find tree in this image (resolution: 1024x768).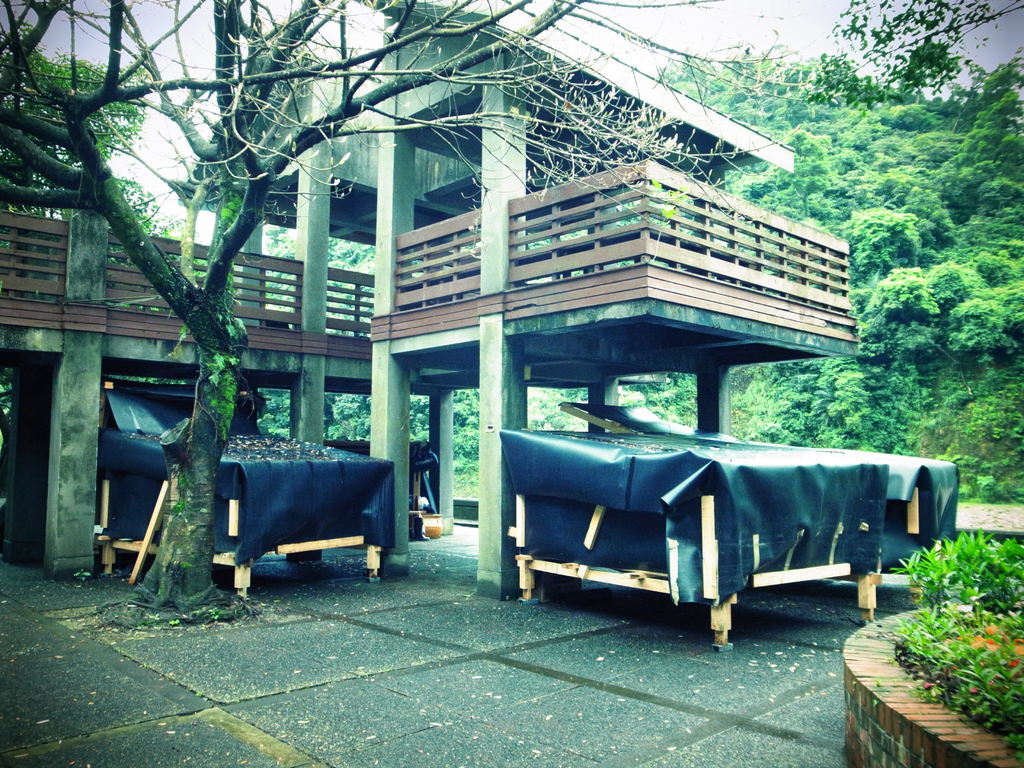
0/0/848/626.
